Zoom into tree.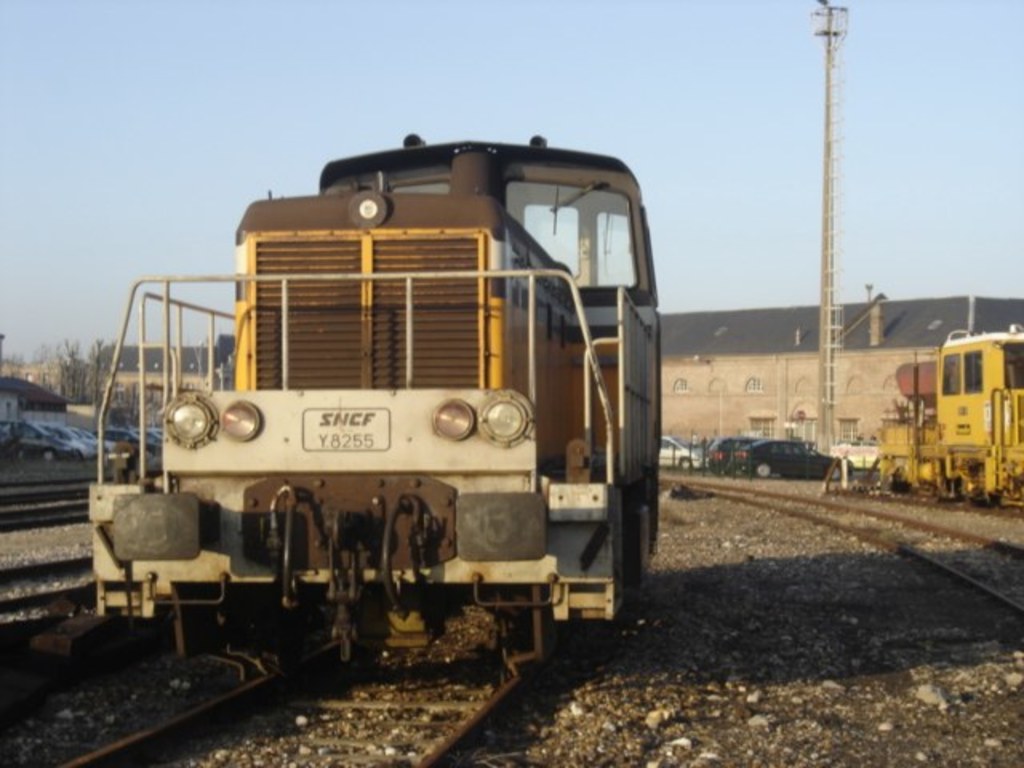
Zoom target: {"left": 78, "top": 331, "right": 117, "bottom": 421}.
